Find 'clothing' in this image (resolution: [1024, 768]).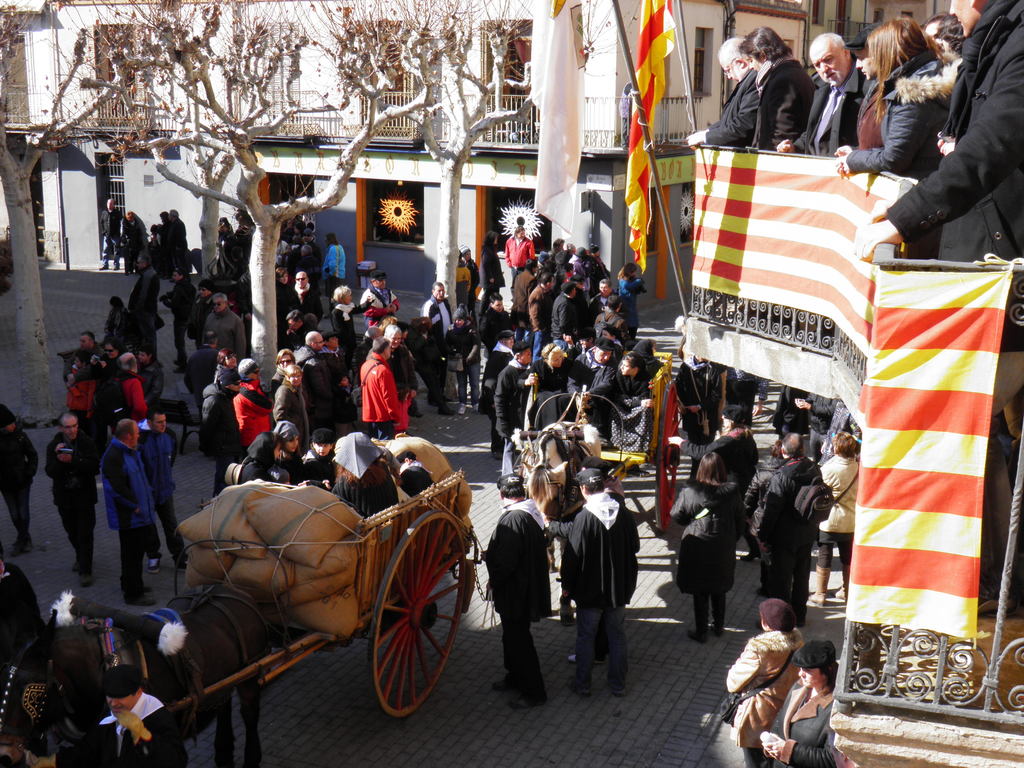
box=[100, 212, 118, 271].
